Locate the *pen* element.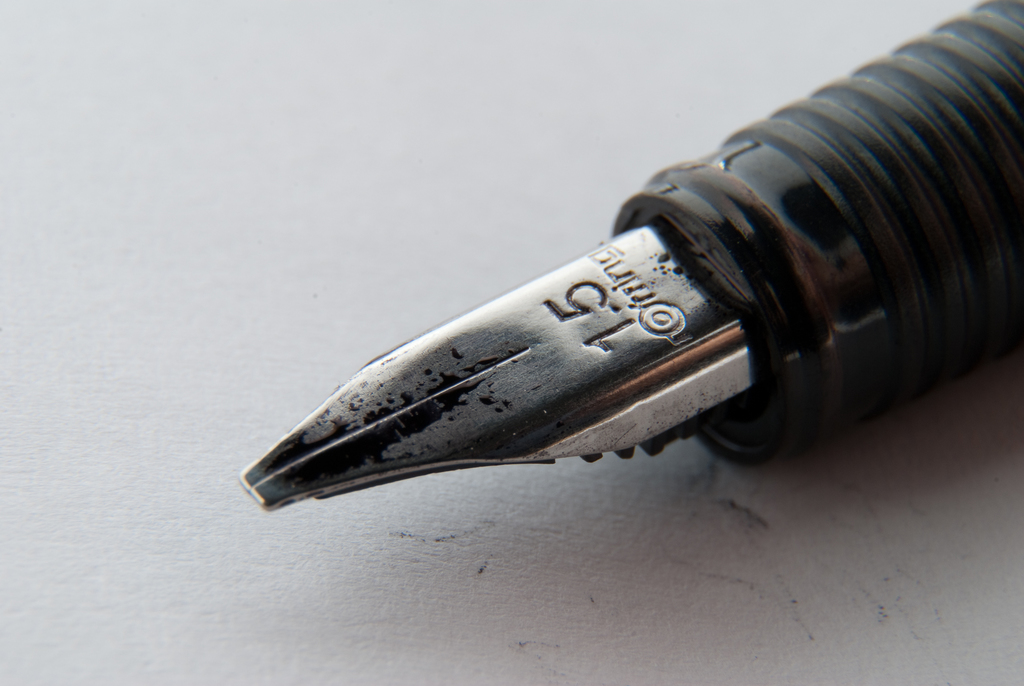
Element bbox: <box>230,0,1023,516</box>.
